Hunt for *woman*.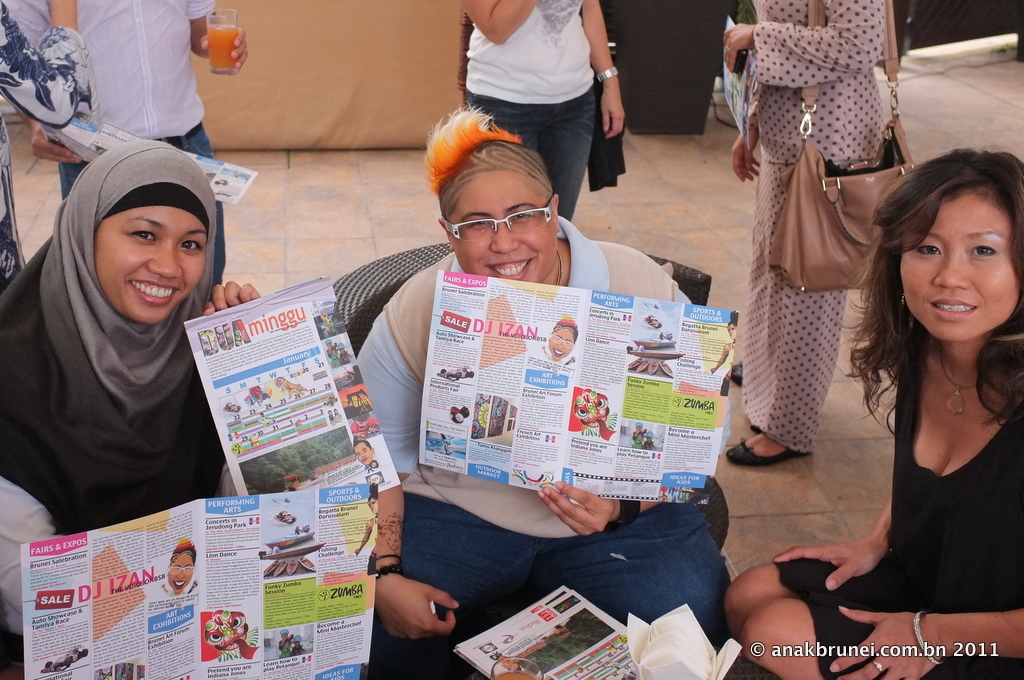
Hunted down at [366, 106, 743, 678].
